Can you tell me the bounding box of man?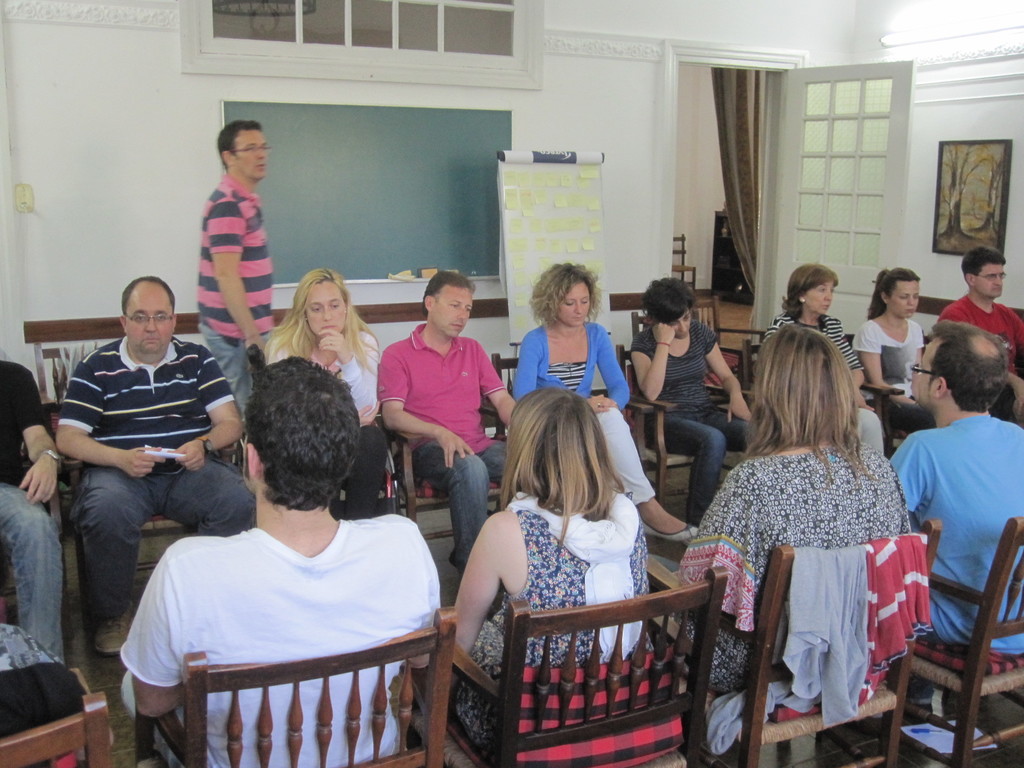
box=[54, 276, 258, 654].
